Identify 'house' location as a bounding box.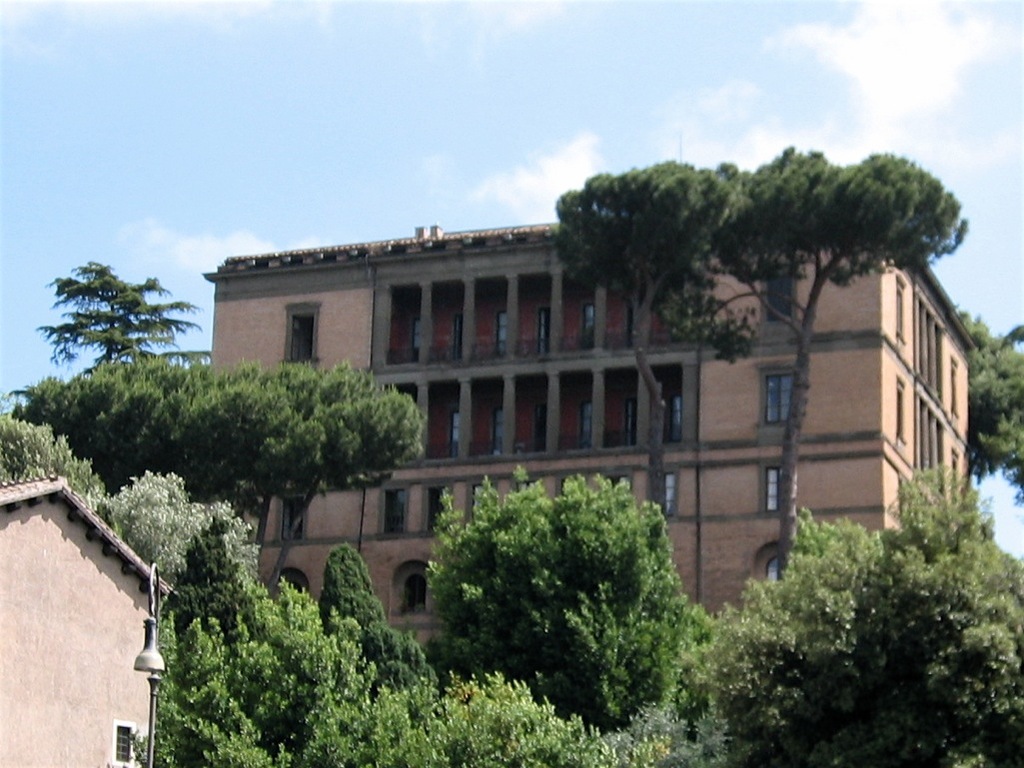
region(203, 221, 980, 665).
